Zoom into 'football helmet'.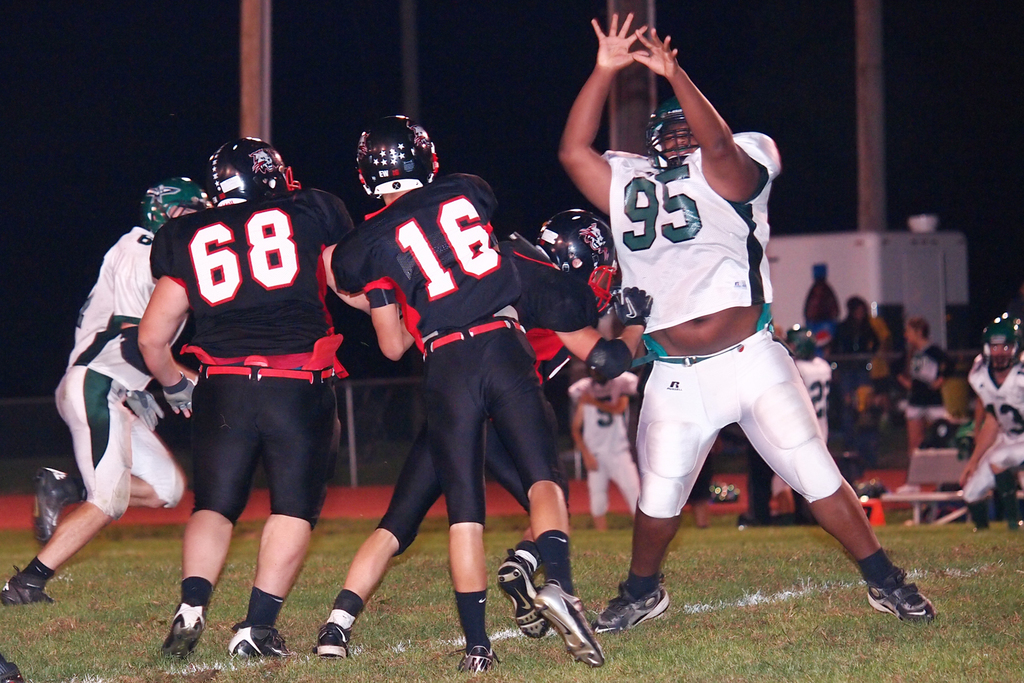
Zoom target: pyautogui.locateOnScreen(542, 206, 617, 284).
